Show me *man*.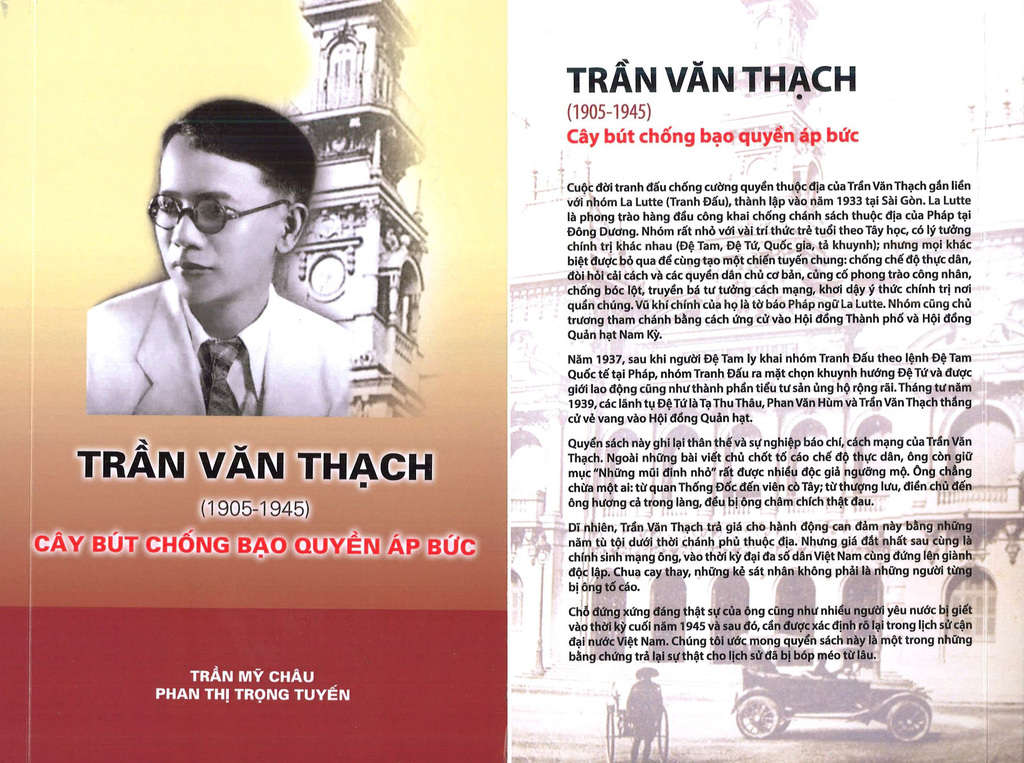
*man* is here: l=623, t=665, r=662, b=762.
